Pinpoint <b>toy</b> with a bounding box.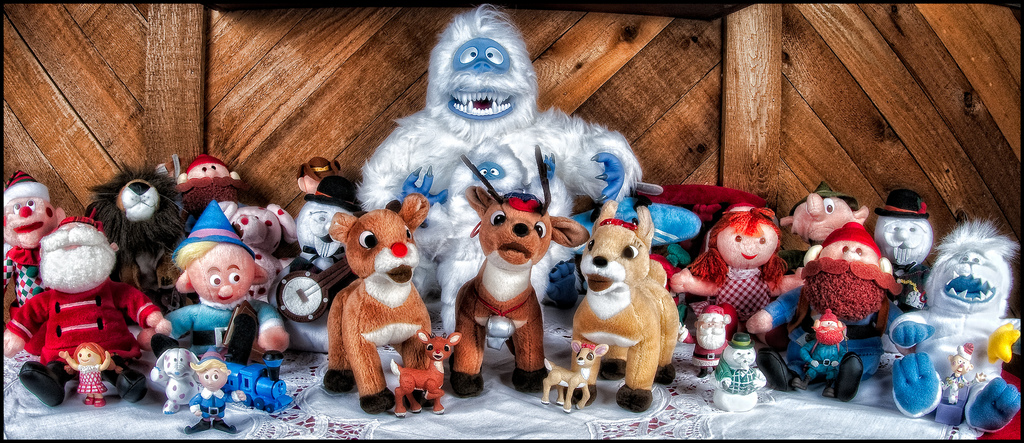
{"x1": 316, "y1": 193, "x2": 450, "y2": 426}.
